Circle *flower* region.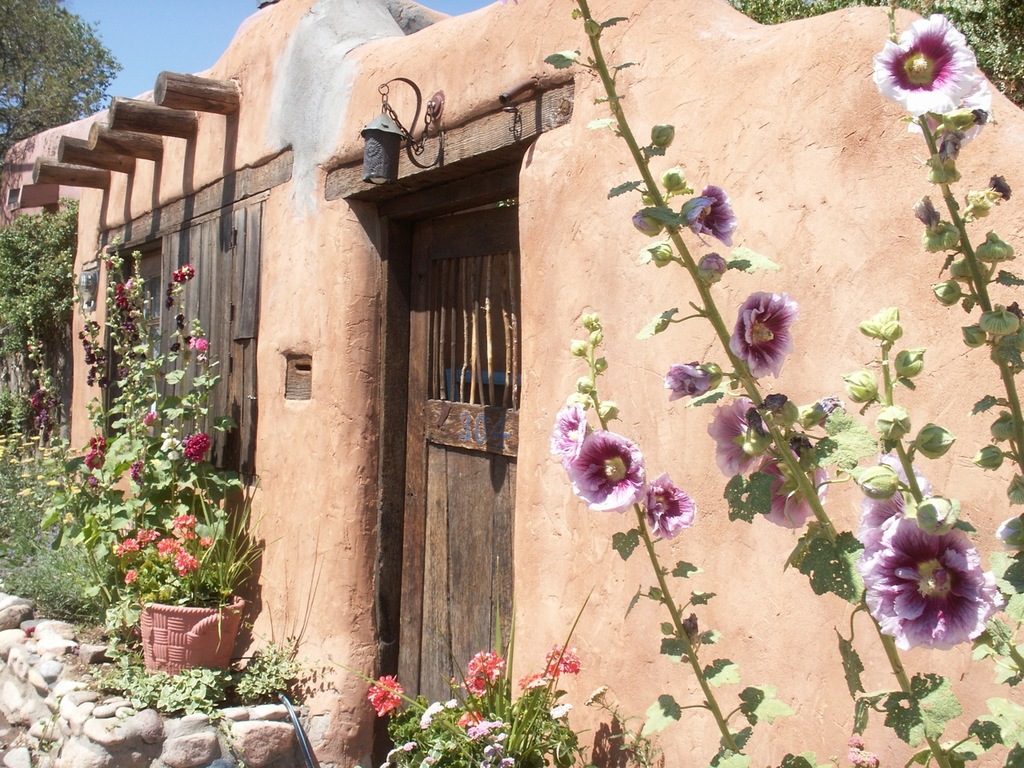
Region: 563,430,645,510.
